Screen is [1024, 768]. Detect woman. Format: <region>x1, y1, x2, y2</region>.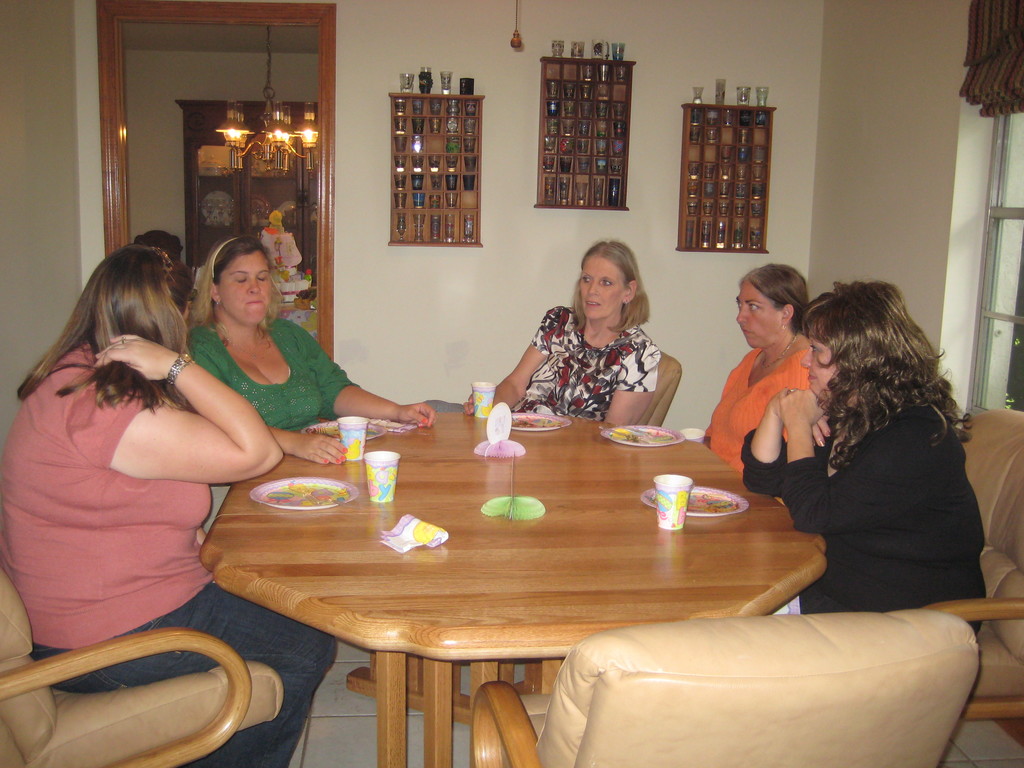
<region>698, 268, 824, 482</region>.
